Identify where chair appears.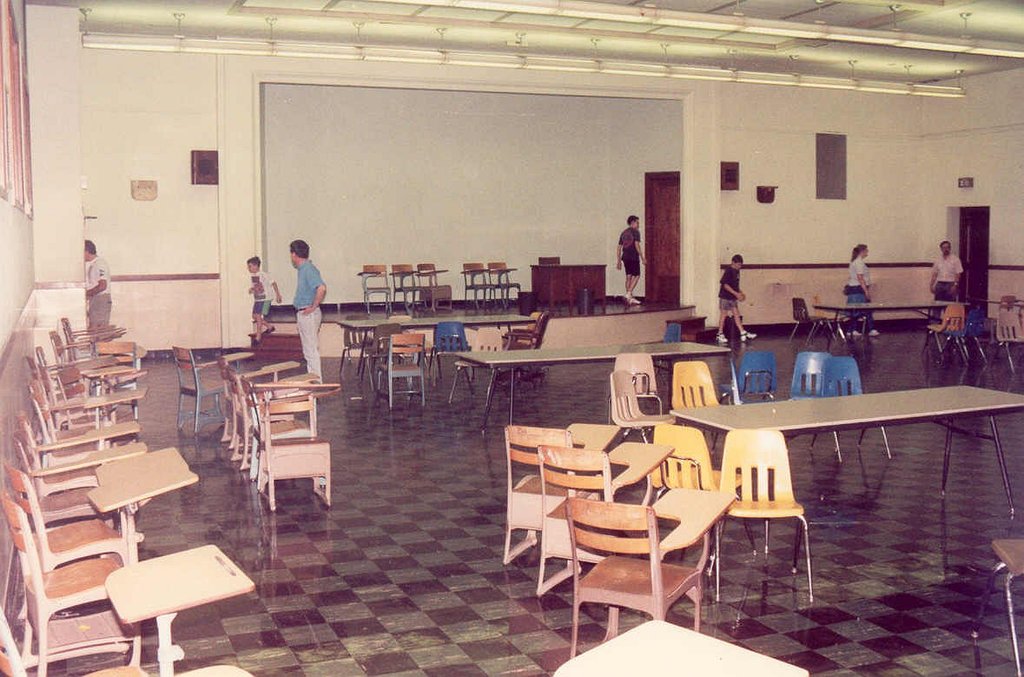
Appears at 226/368/320/469.
